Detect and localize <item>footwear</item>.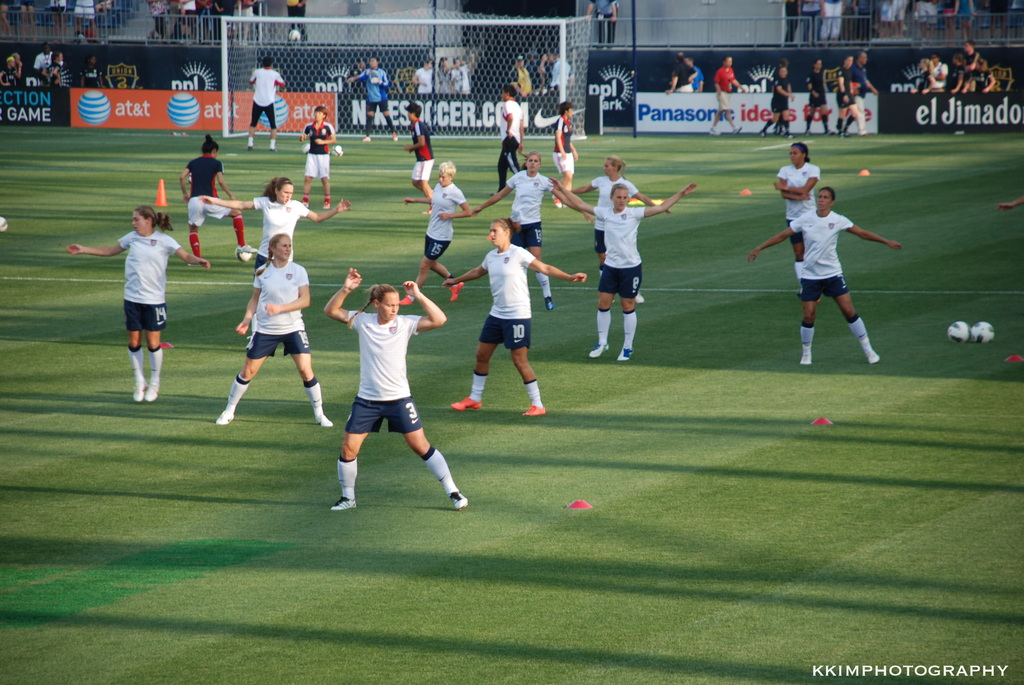
Localized at left=145, top=379, right=157, bottom=404.
